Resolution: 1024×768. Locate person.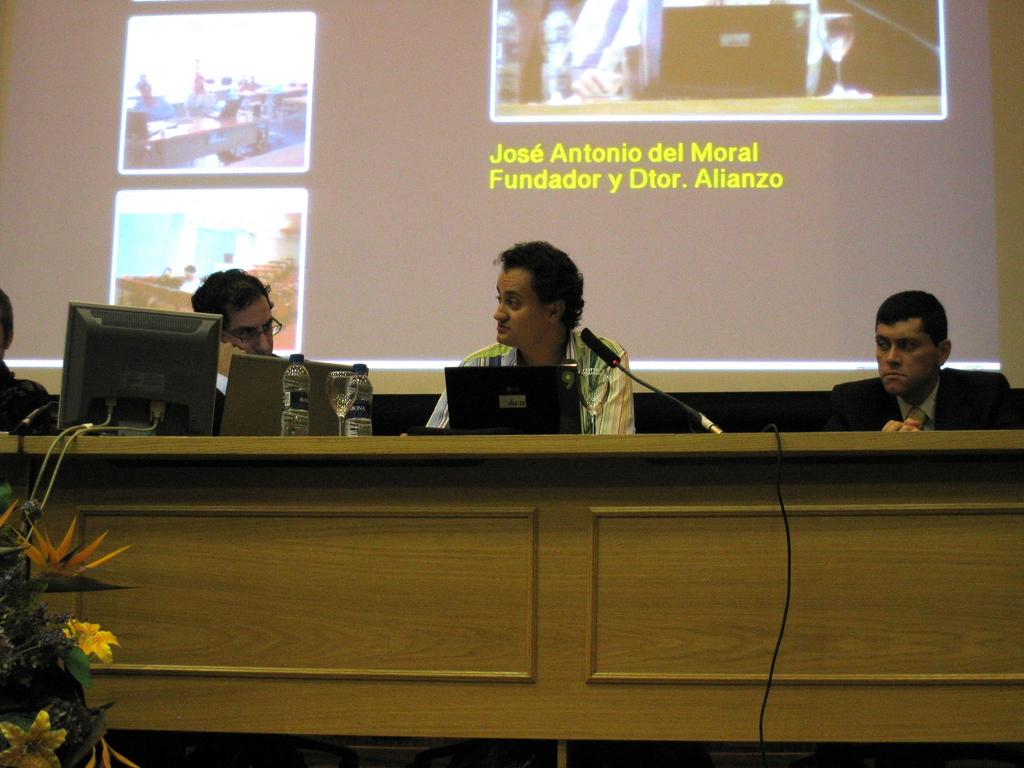
bbox=[828, 294, 1022, 436].
